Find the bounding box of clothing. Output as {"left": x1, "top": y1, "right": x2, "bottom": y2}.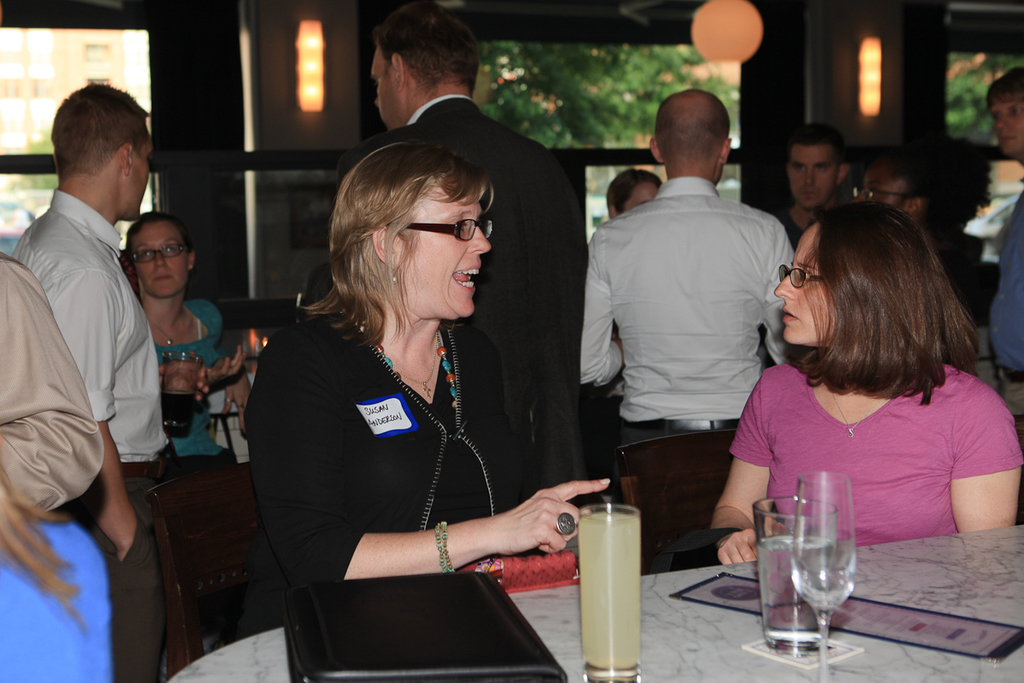
{"left": 242, "top": 307, "right": 490, "bottom": 616}.
